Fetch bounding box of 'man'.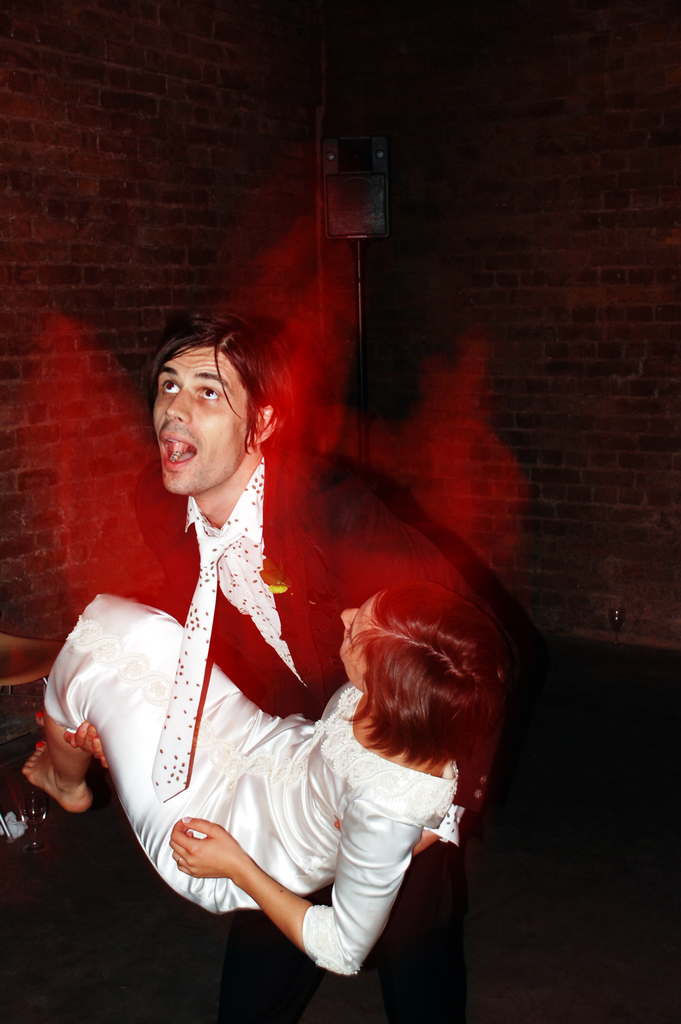
Bbox: x1=51, y1=294, x2=494, y2=960.
